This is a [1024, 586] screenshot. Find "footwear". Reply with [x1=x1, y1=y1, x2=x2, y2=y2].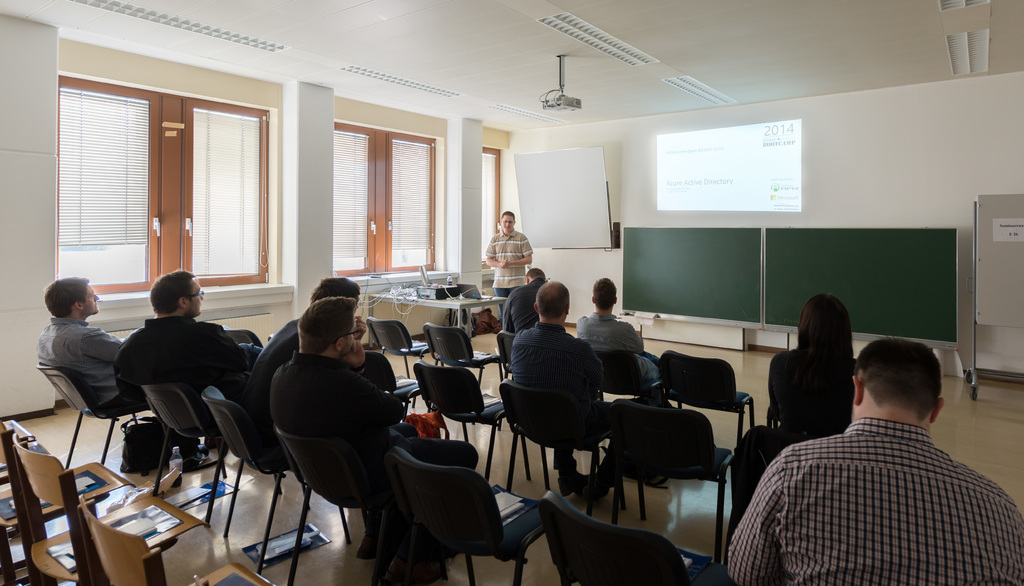
[x1=557, y1=456, x2=583, y2=496].
